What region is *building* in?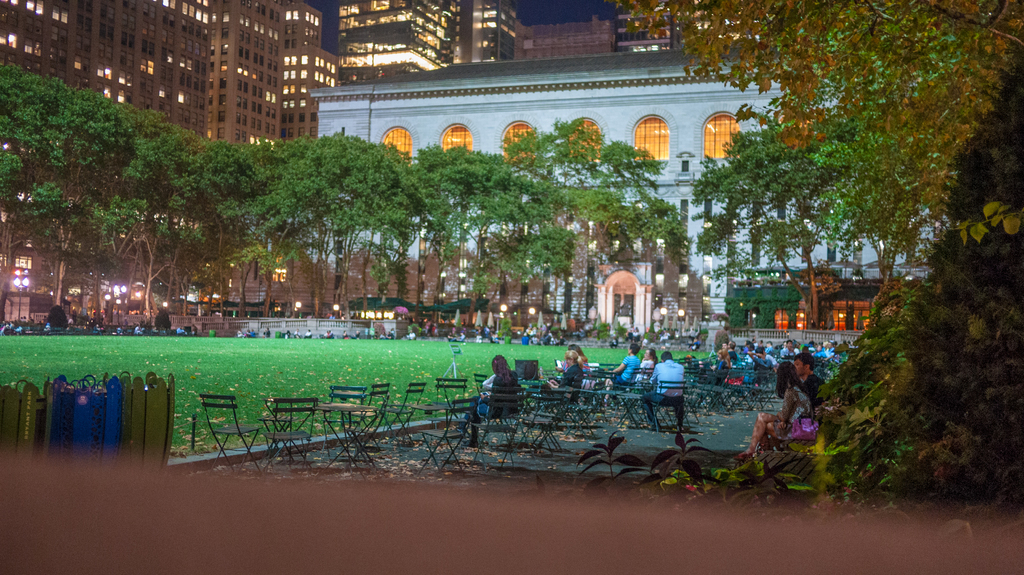
BBox(3, 0, 336, 303).
